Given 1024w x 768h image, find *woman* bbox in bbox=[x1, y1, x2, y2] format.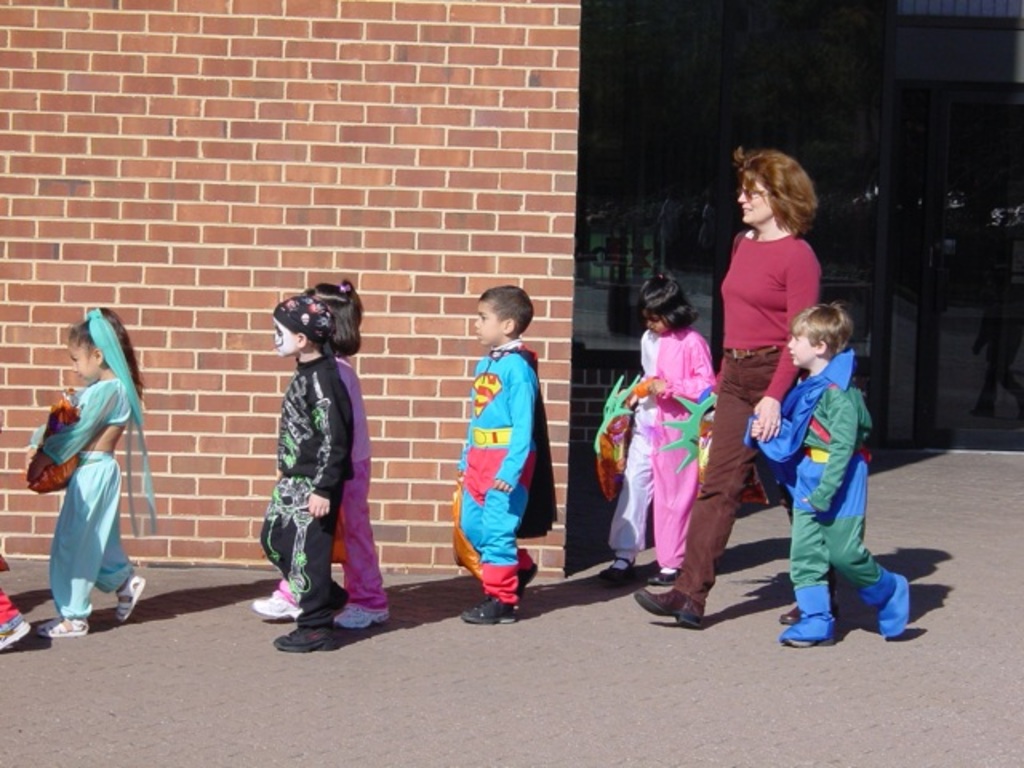
bbox=[635, 147, 821, 627].
